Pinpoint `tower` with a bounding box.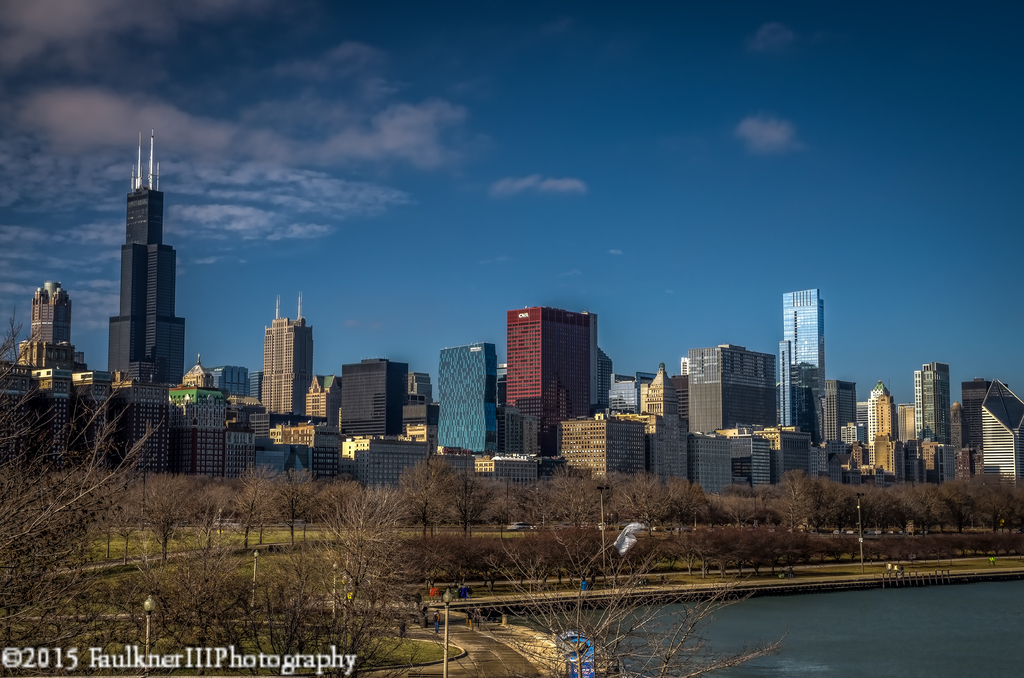
BBox(957, 377, 1023, 485).
